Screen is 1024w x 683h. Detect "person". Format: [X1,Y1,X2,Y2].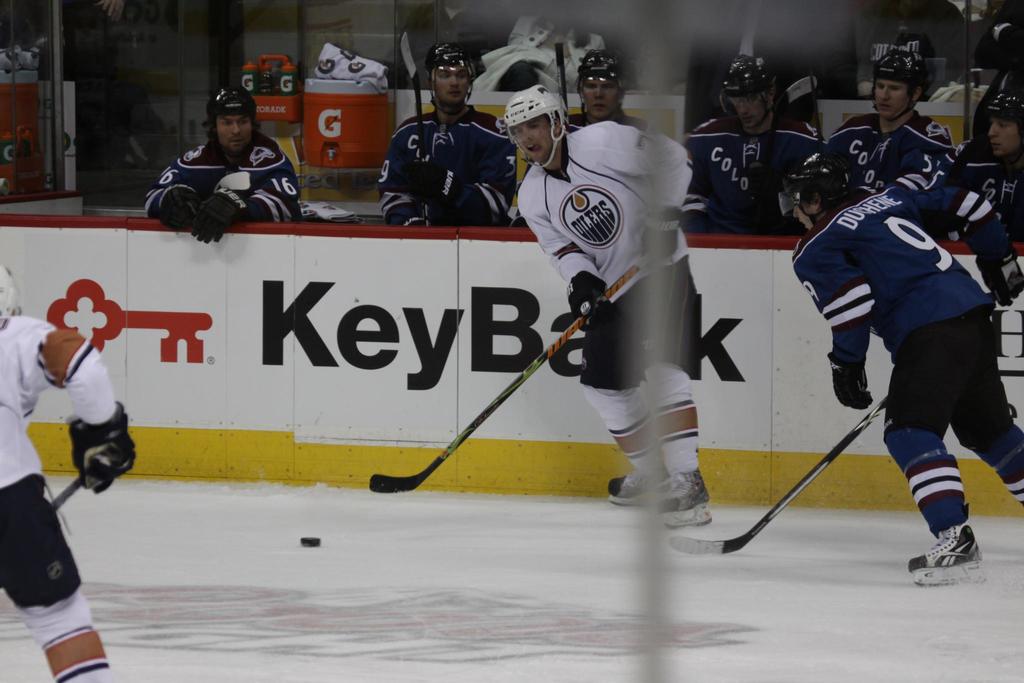
[679,49,844,230].
